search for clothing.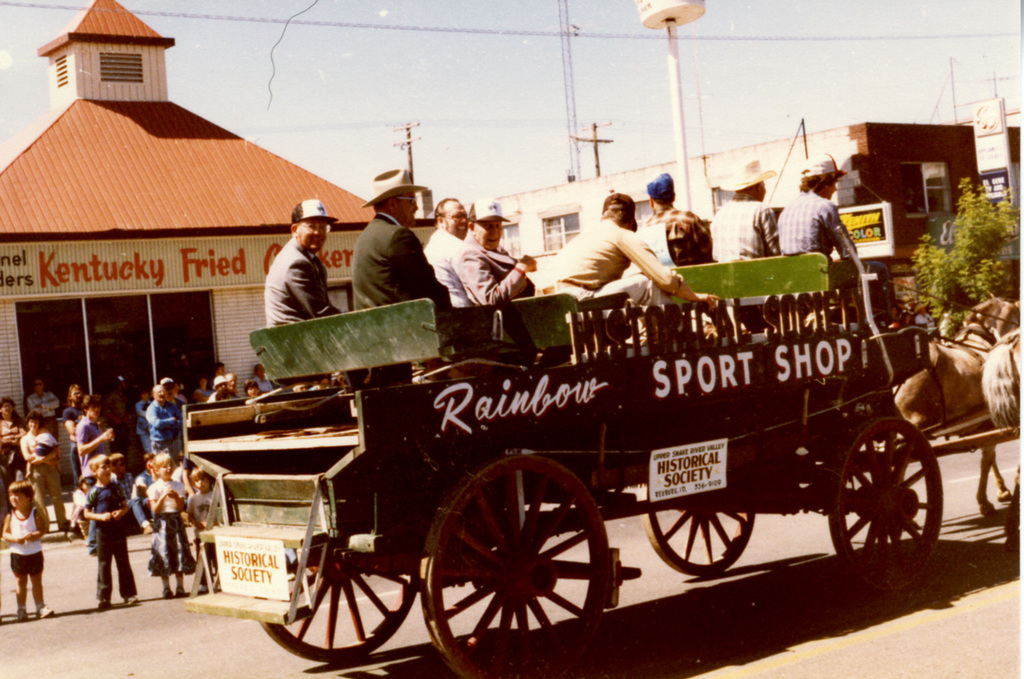
Found at pyautogui.locateOnScreen(7, 503, 43, 578).
